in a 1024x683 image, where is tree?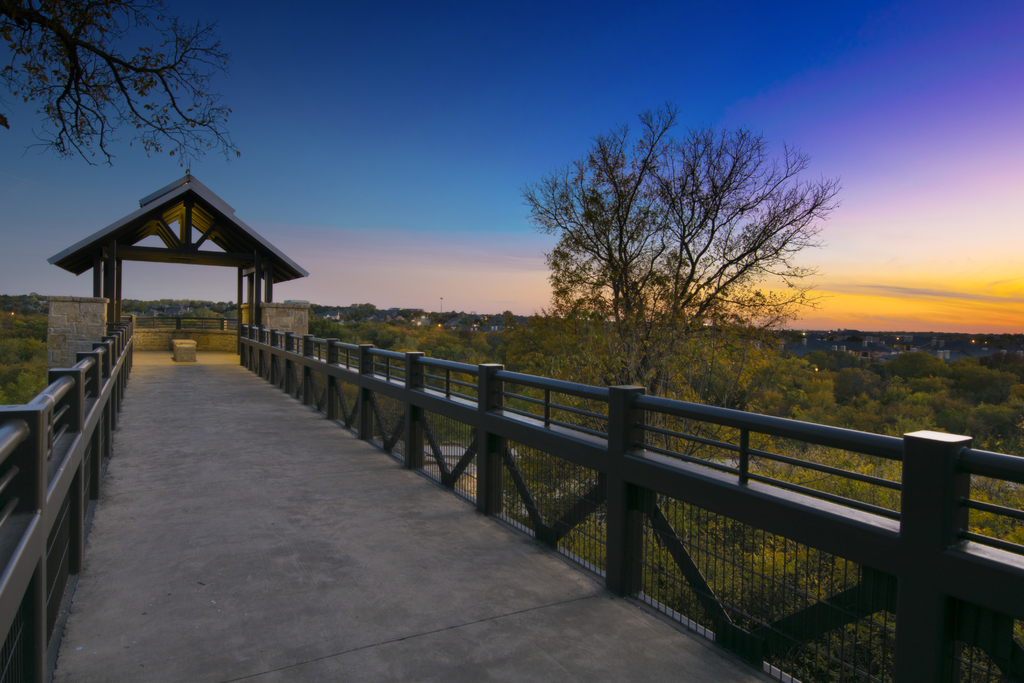
[left=0, top=4, right=248, bottom=188].
